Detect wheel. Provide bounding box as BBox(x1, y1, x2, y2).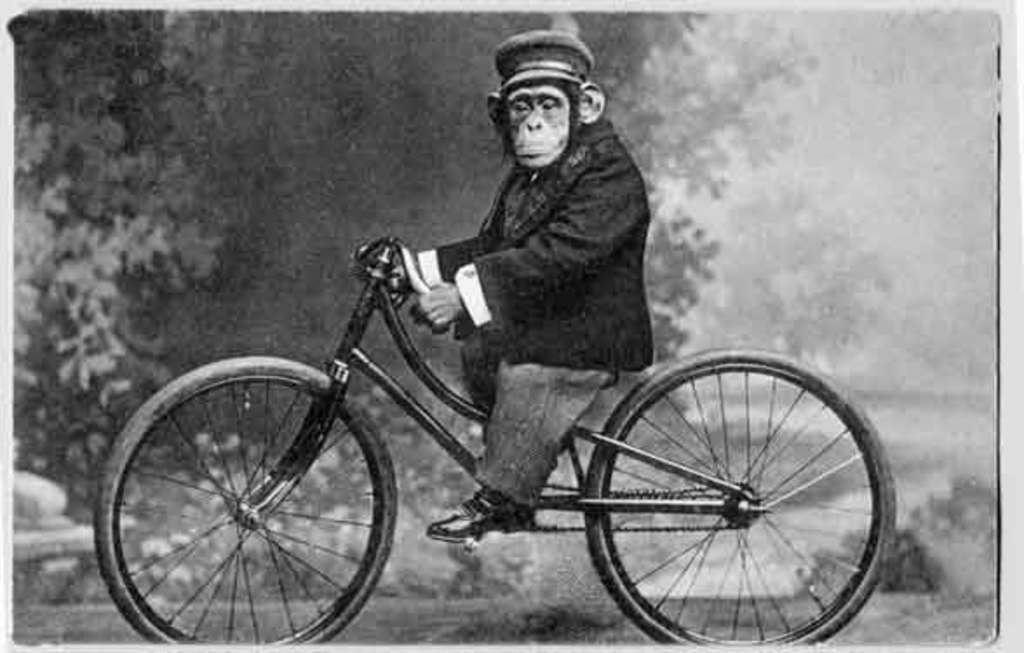
BBox(92, 352, 402, 646).
